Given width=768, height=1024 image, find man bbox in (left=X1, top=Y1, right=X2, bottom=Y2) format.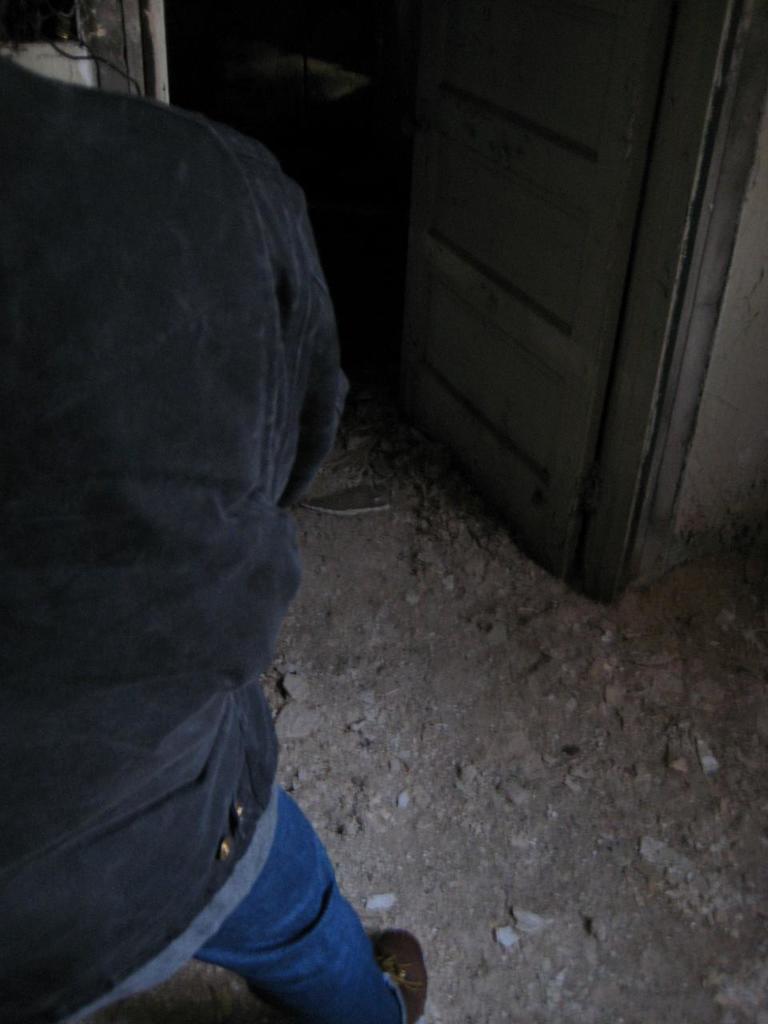
(left=32, top=0, right=527, bottom=854).
